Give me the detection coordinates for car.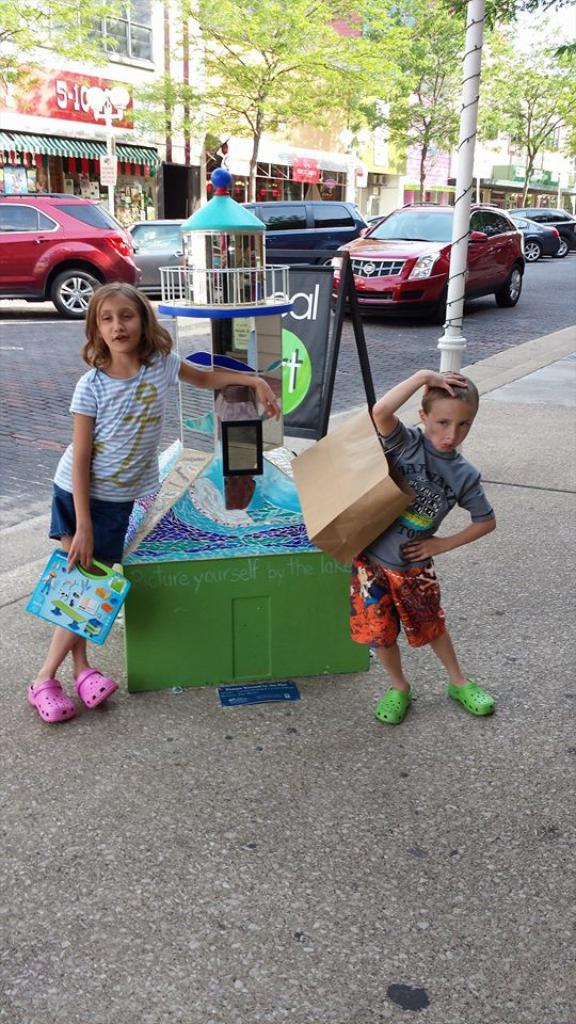
box=[124, 214, 195, 291].
